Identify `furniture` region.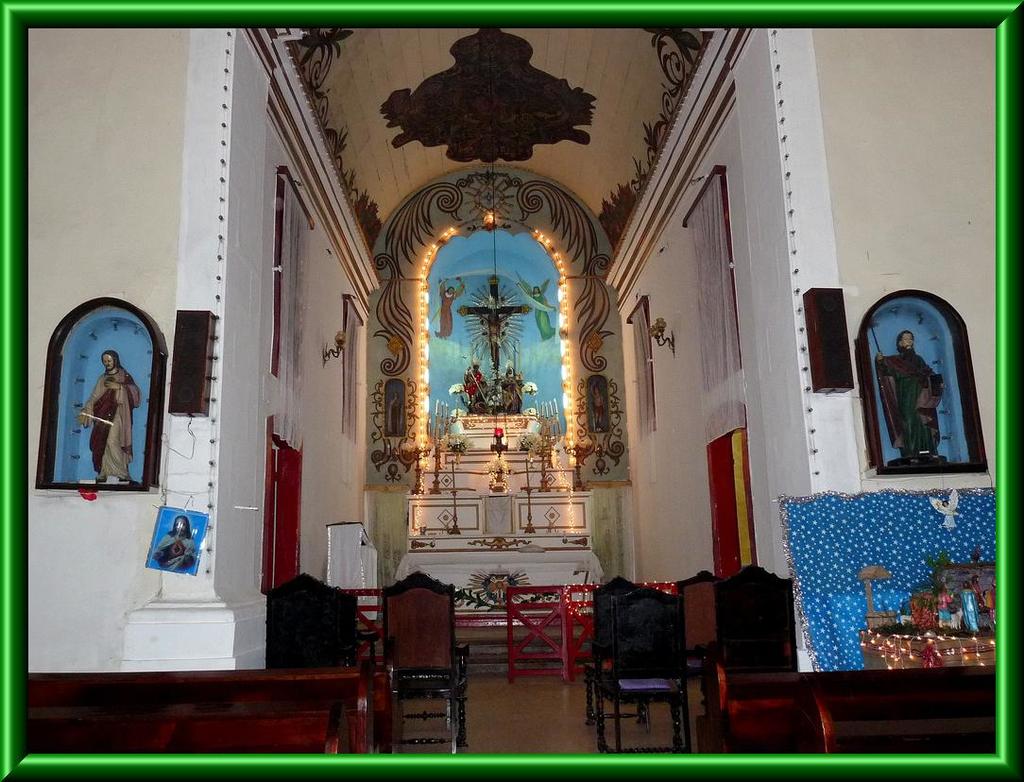
Region: 27, 664, 367, 760.
